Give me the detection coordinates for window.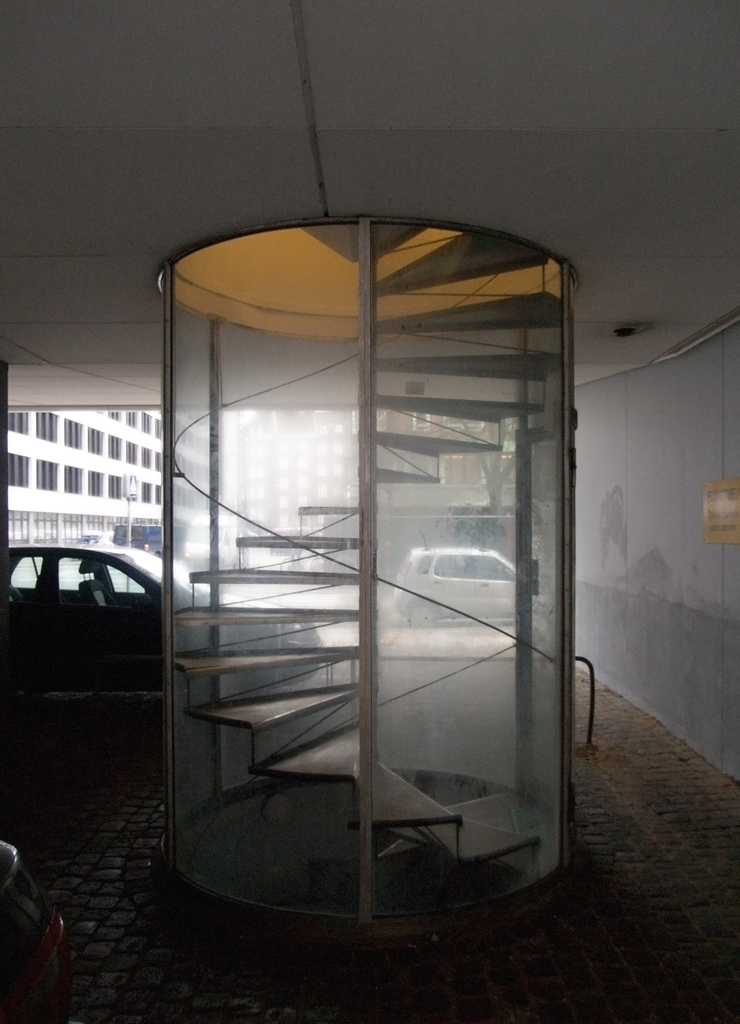
(x1=154, y1=449, x2=163, y2=473).
